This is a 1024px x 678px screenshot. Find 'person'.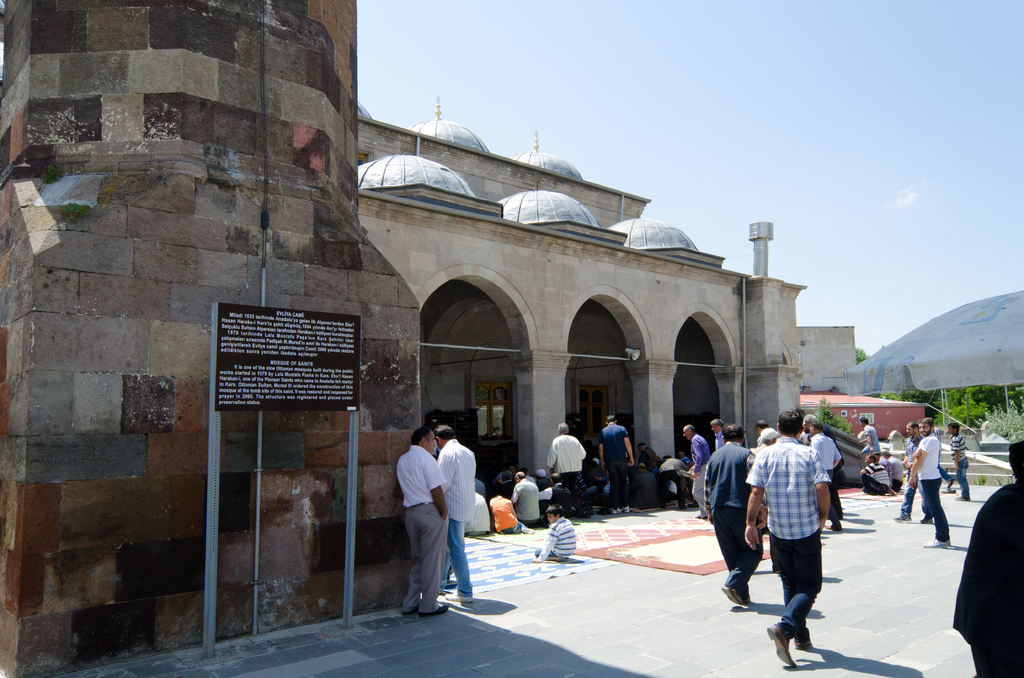
Bounding box: bbox=(435, 424, 476, 603).
